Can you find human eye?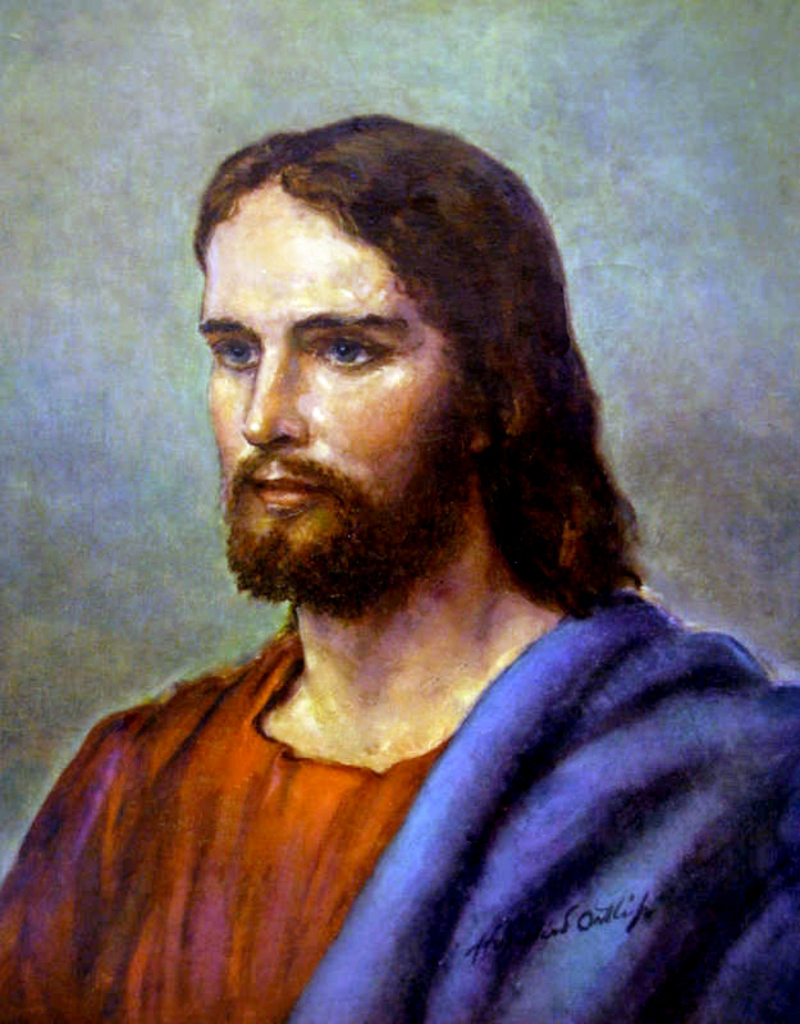
Yes, bounding box: BBox(210, 330, 266, 375).
